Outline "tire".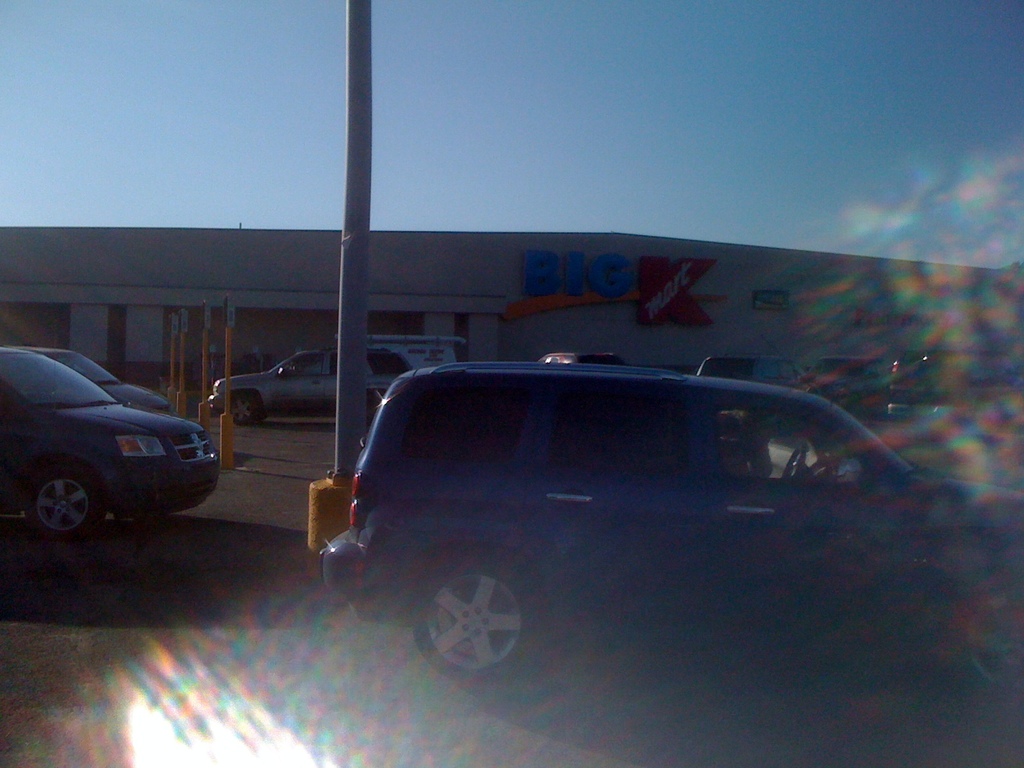
Outline: bbox=[232, 400, 255, 428].
